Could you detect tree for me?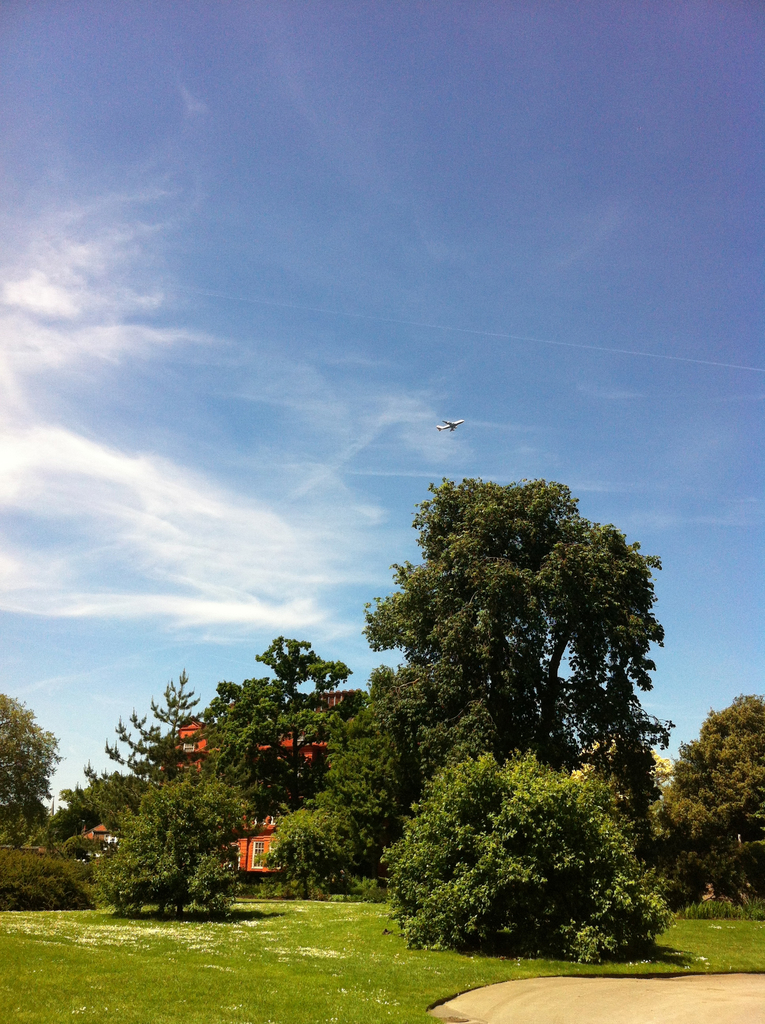
Detection result: (0,692,61,850).
